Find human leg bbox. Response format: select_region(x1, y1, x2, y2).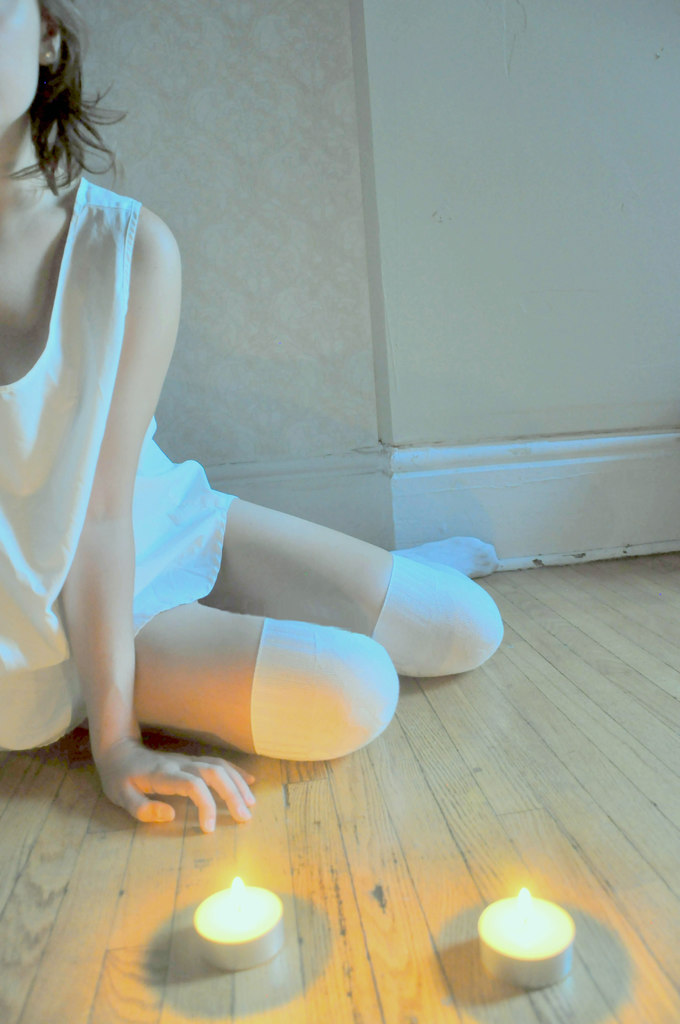
select_region(120, 595, 396, 767).
